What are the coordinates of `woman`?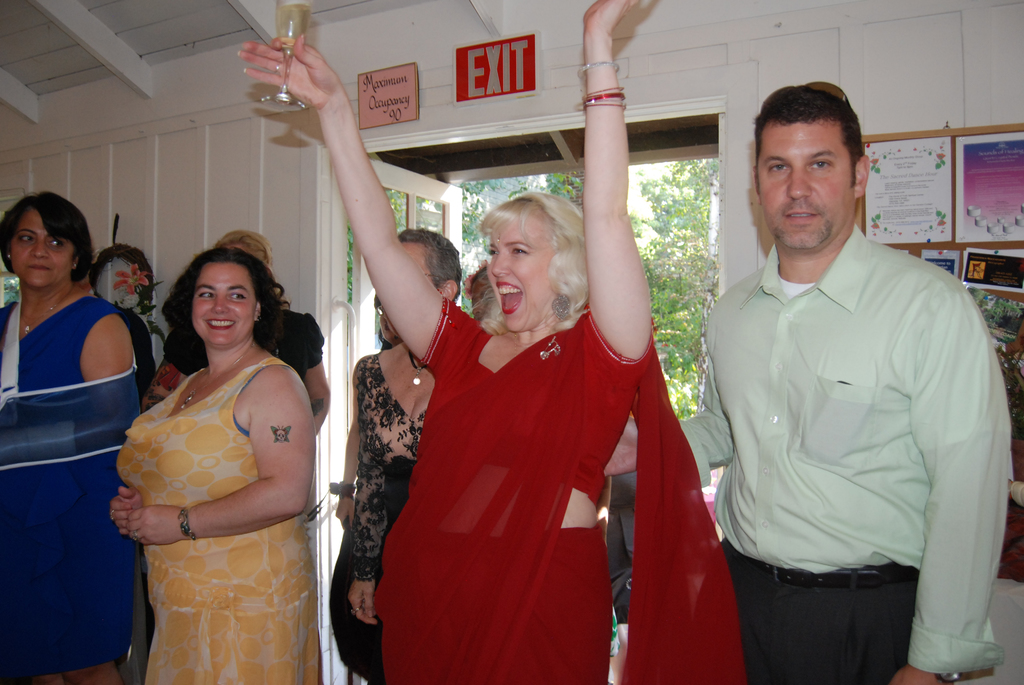
237, 0, 746, 684.
